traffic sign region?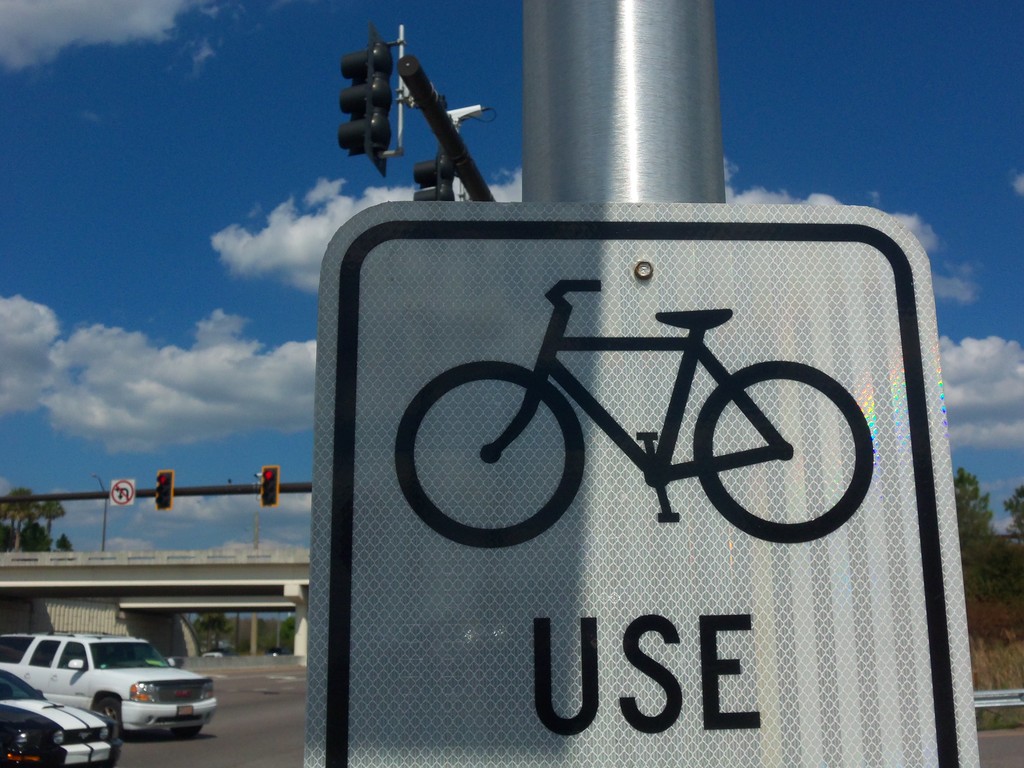
[left=253, top=463, right=280, bottom=506]
